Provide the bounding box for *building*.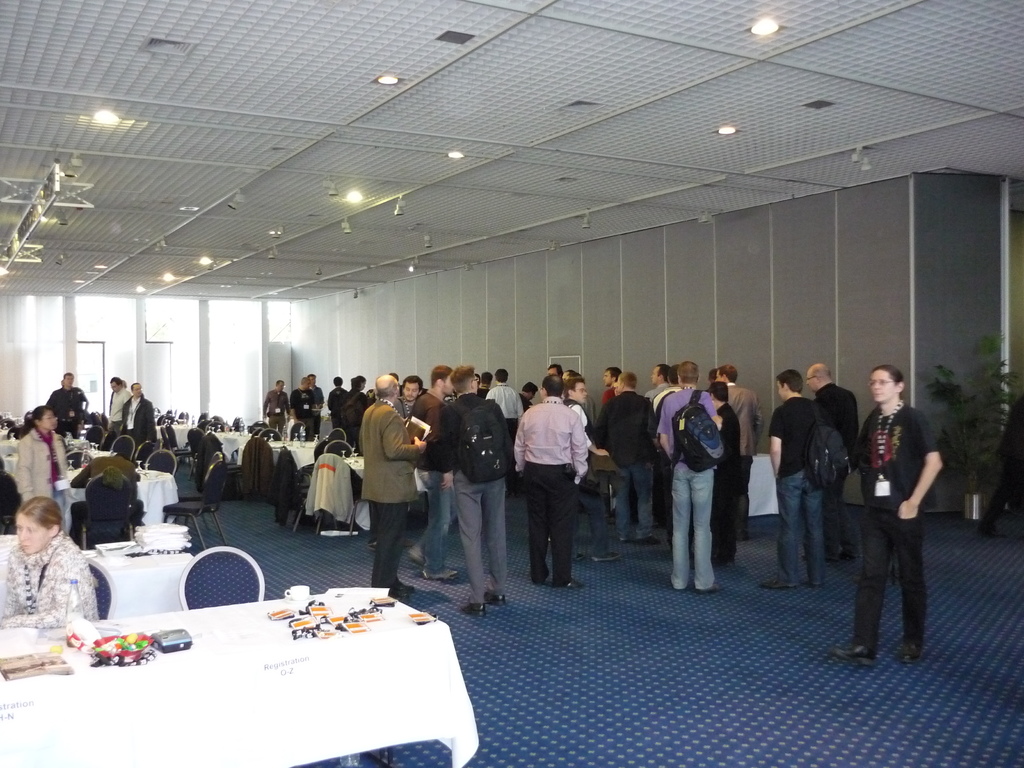
select_region(0, 0, 1023, 767).
